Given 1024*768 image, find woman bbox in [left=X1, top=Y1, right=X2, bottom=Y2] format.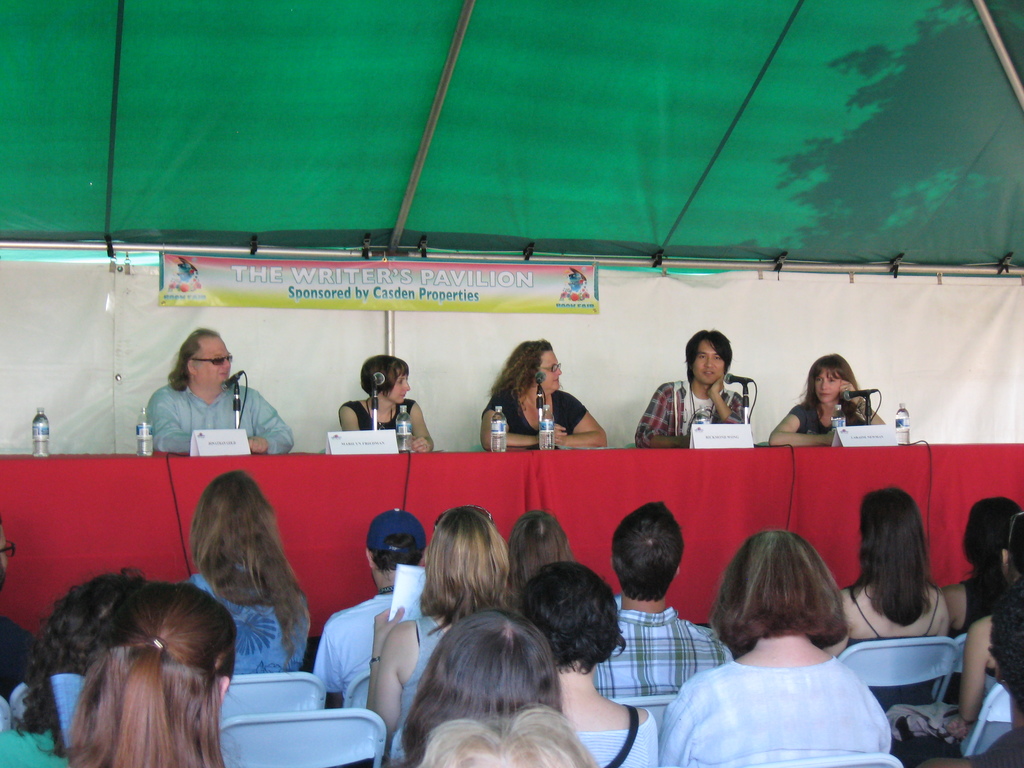
[left=419, top=700, right=603, bottom=767].
